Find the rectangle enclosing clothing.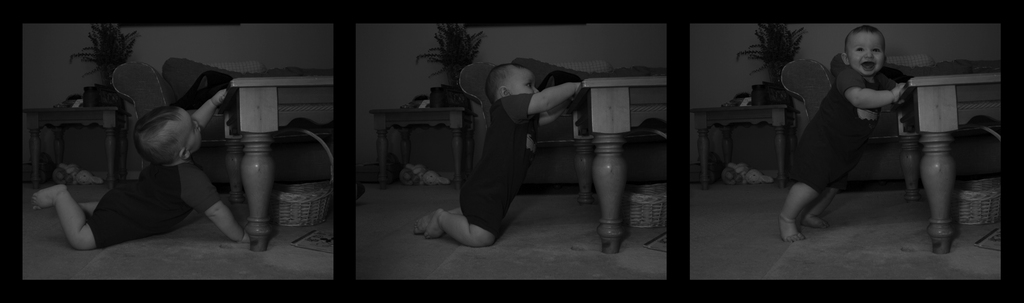
(85, 161, 219, 250).
